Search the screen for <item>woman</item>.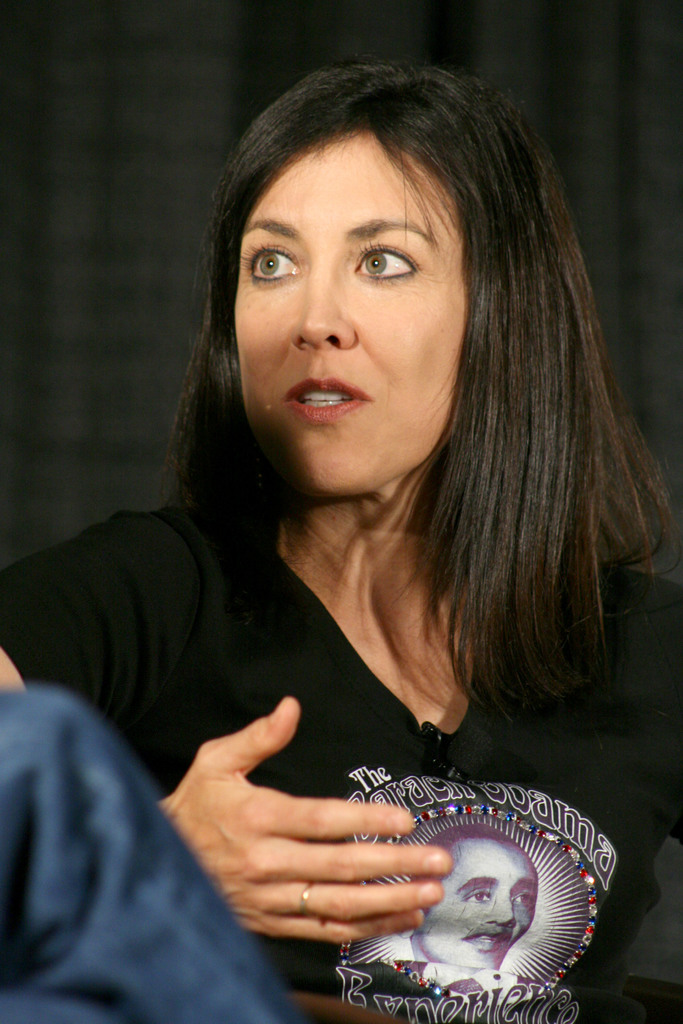
Found at (left=37, top=41, right=671, bottom=985).
